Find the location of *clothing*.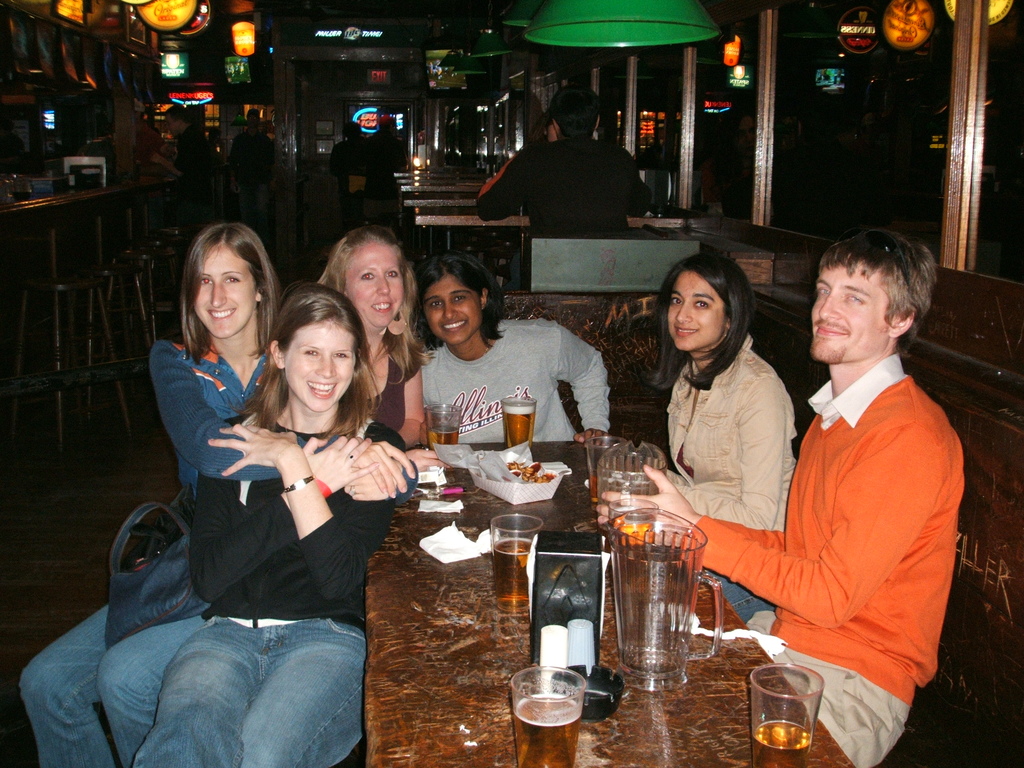
Location: {"x1": 268, "y1": 131, "x2": 280, "y2": 183}.
